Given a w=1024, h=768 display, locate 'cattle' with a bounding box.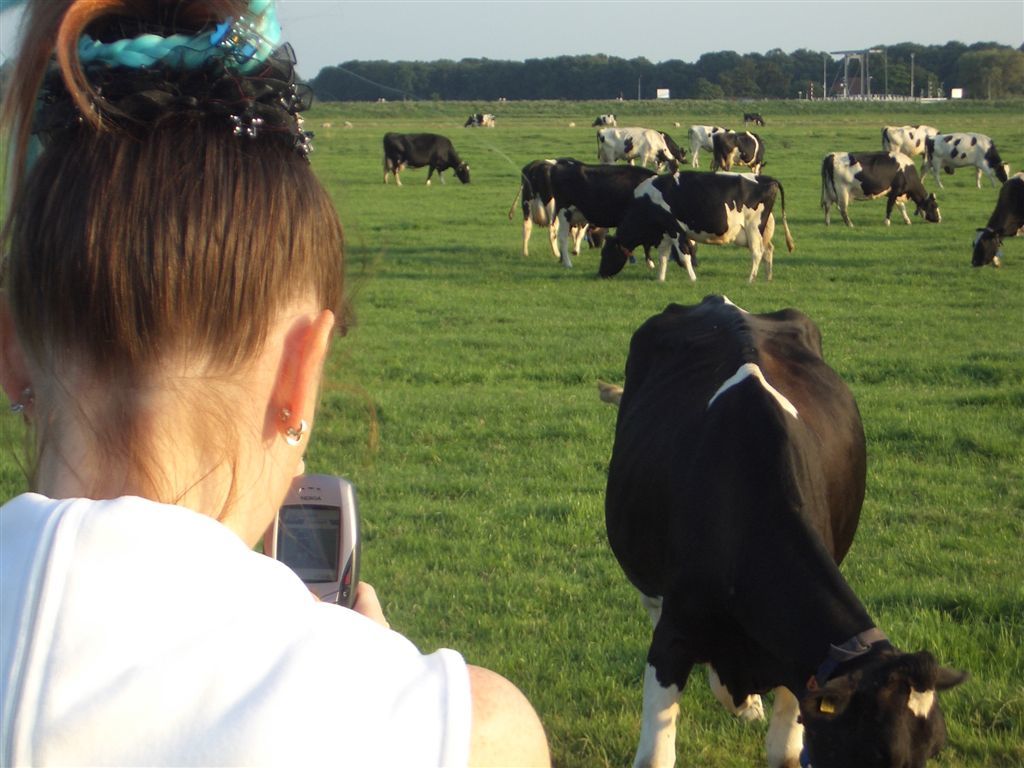
Located: [918, 130, 1010, 190].
